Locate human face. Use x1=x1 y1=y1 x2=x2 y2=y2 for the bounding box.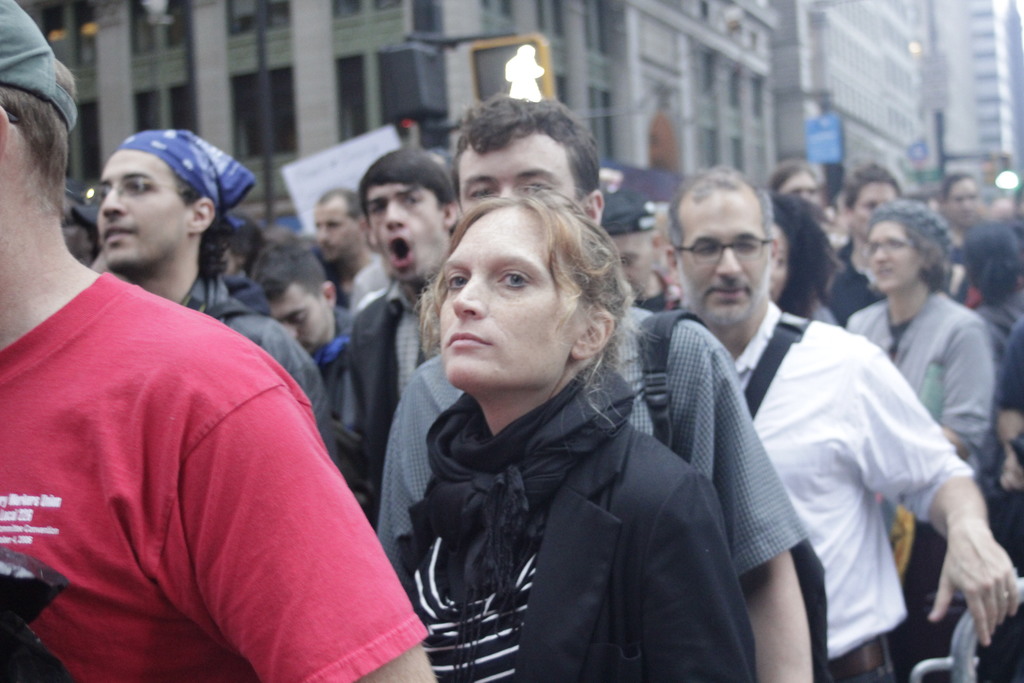
x1=460 y1=130 x2=570 y2=224.
